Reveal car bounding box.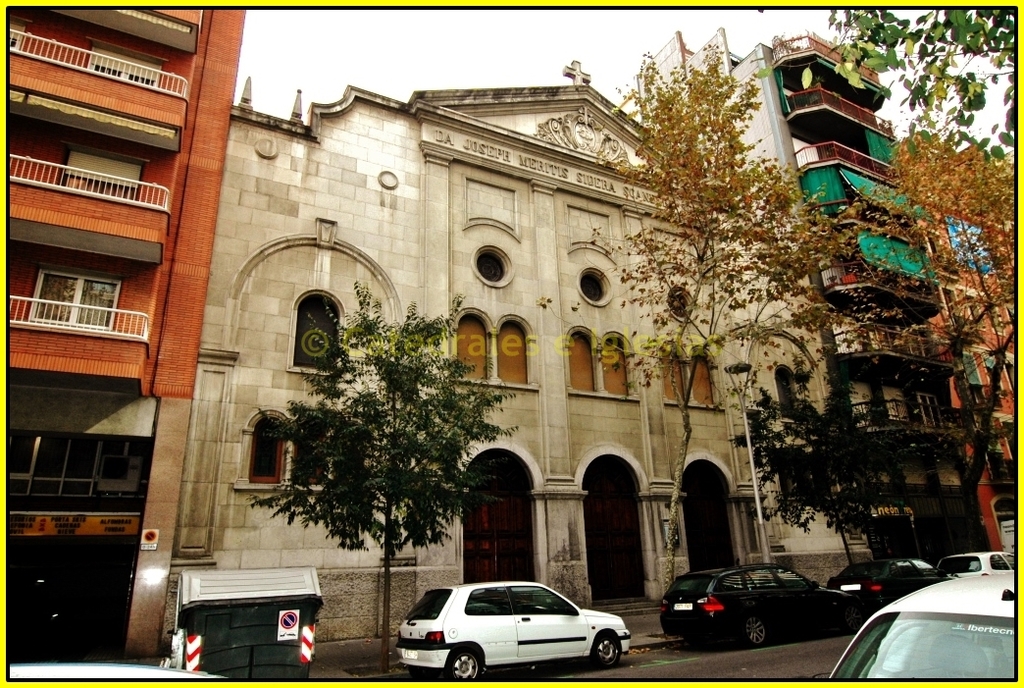
Revealed: (664, 564, 854, 645).
